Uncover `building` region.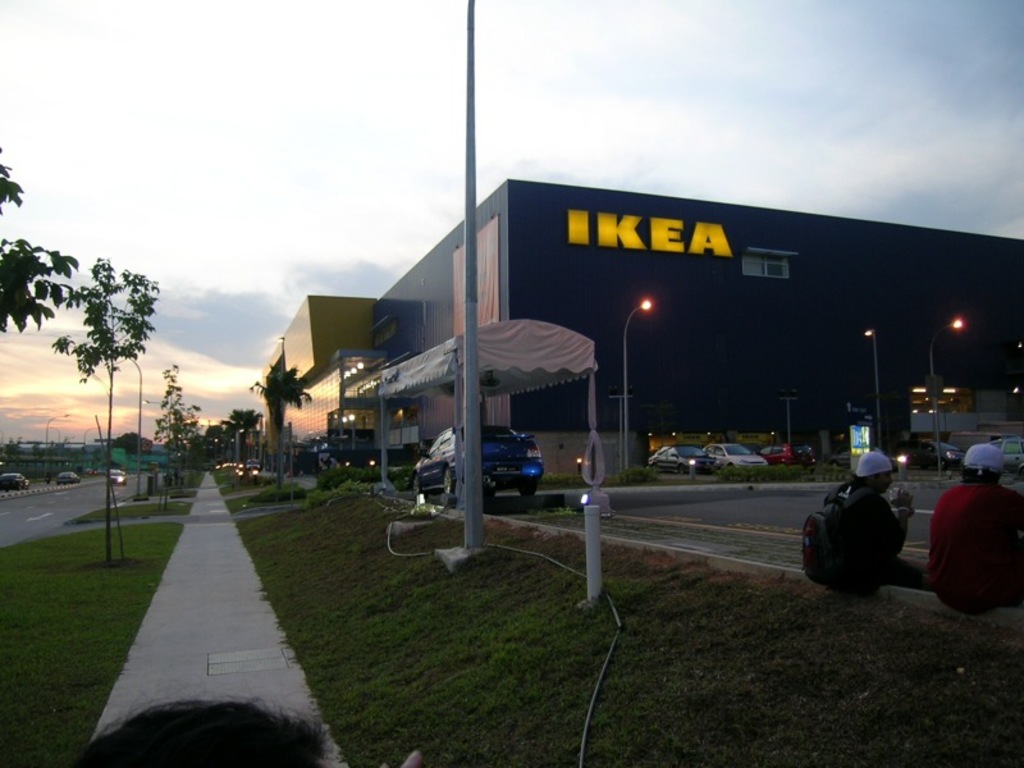
Uncovered: (x1=257, y1=175, x2=1023, y2=494).
